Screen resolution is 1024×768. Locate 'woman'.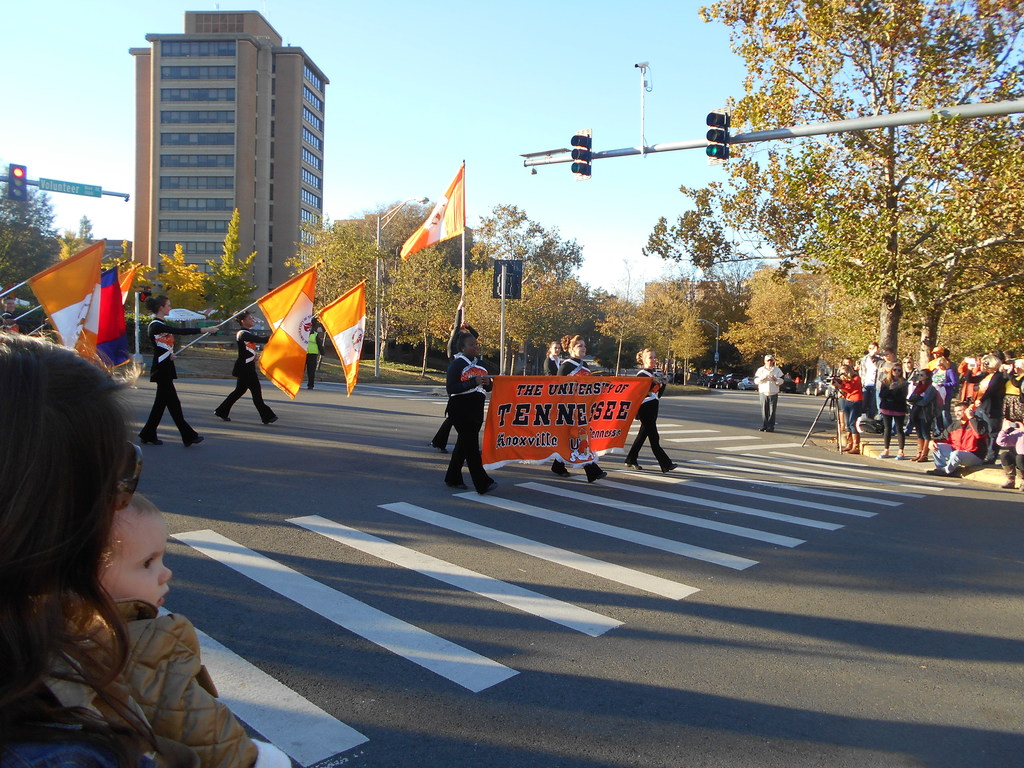
0,319,203,757.
